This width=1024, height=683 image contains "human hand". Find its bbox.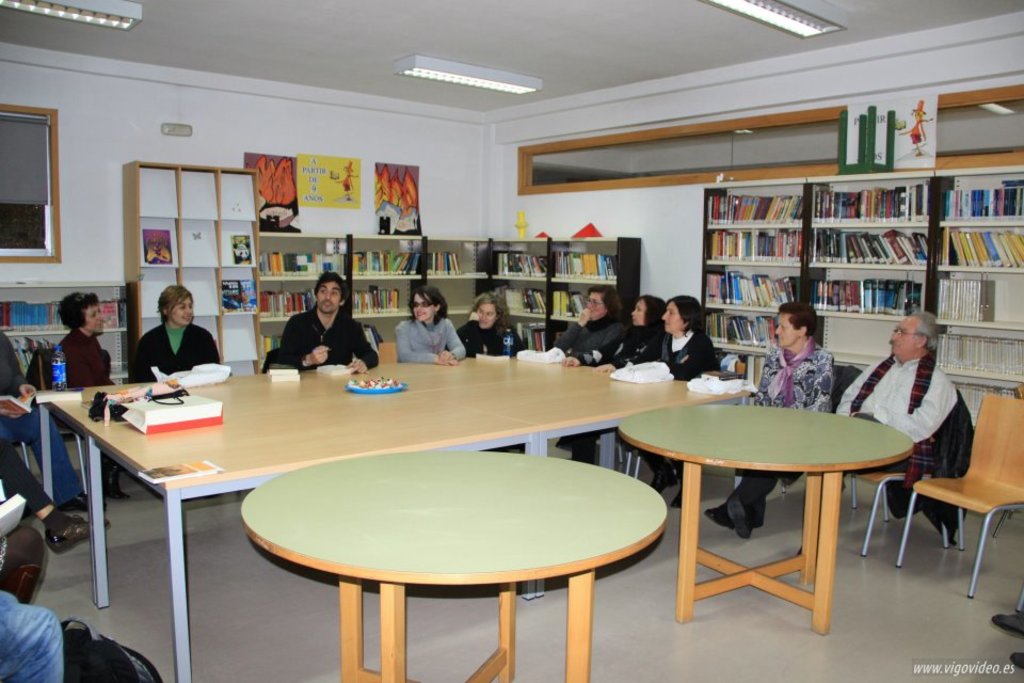
(left=348, top=356, right=369, bottom=378).
